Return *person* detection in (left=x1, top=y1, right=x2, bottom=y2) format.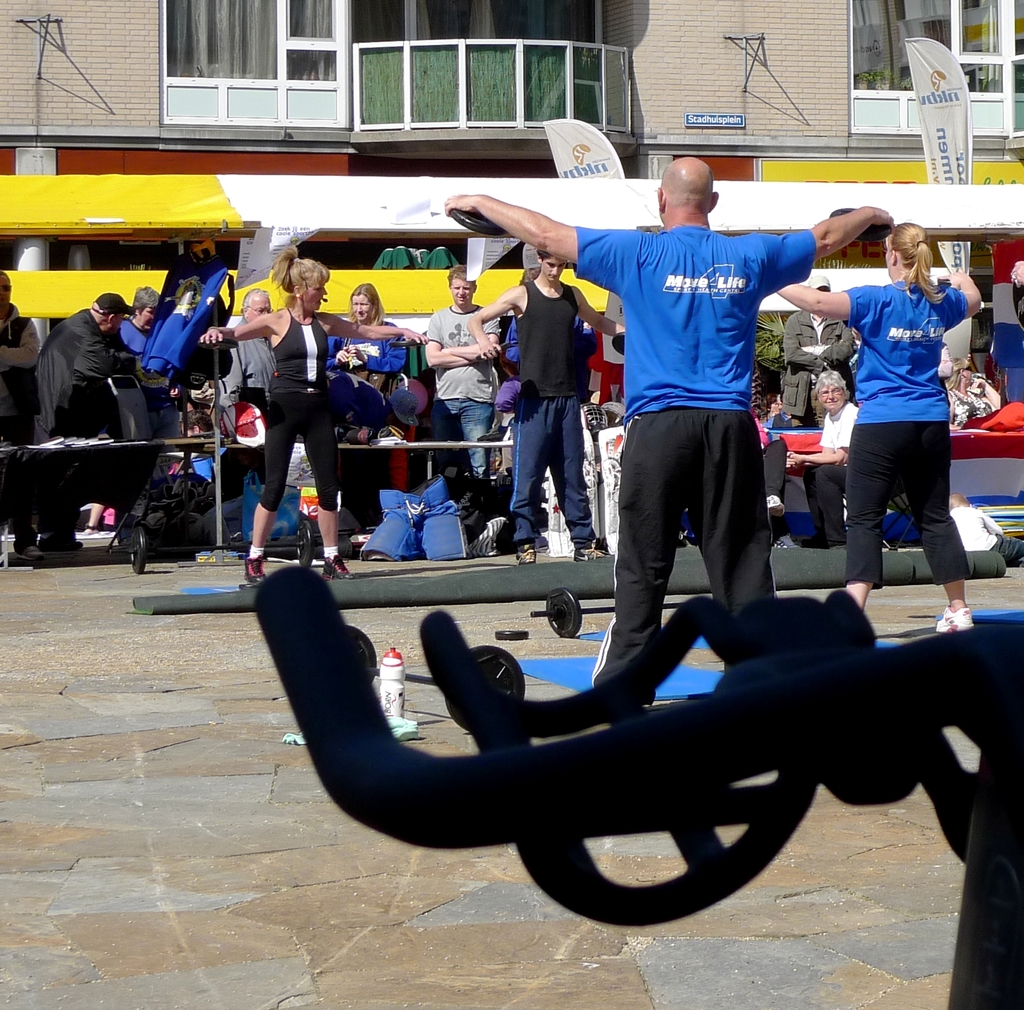
(left=496, top=186, right=600, bottom=578).
